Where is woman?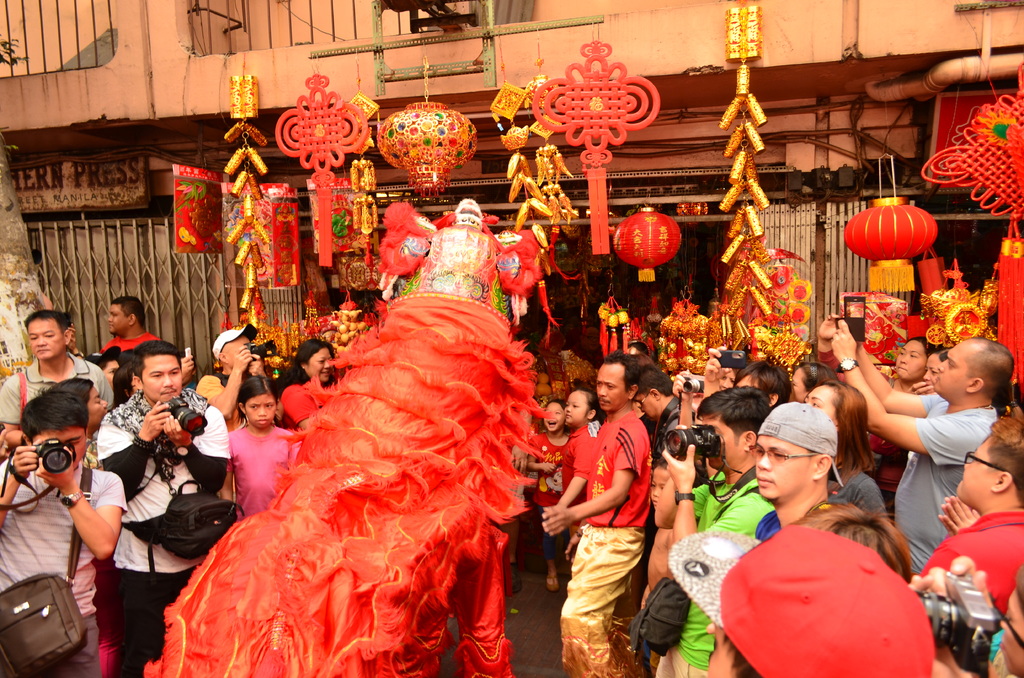
BBox(888, 326, 943, 394).
